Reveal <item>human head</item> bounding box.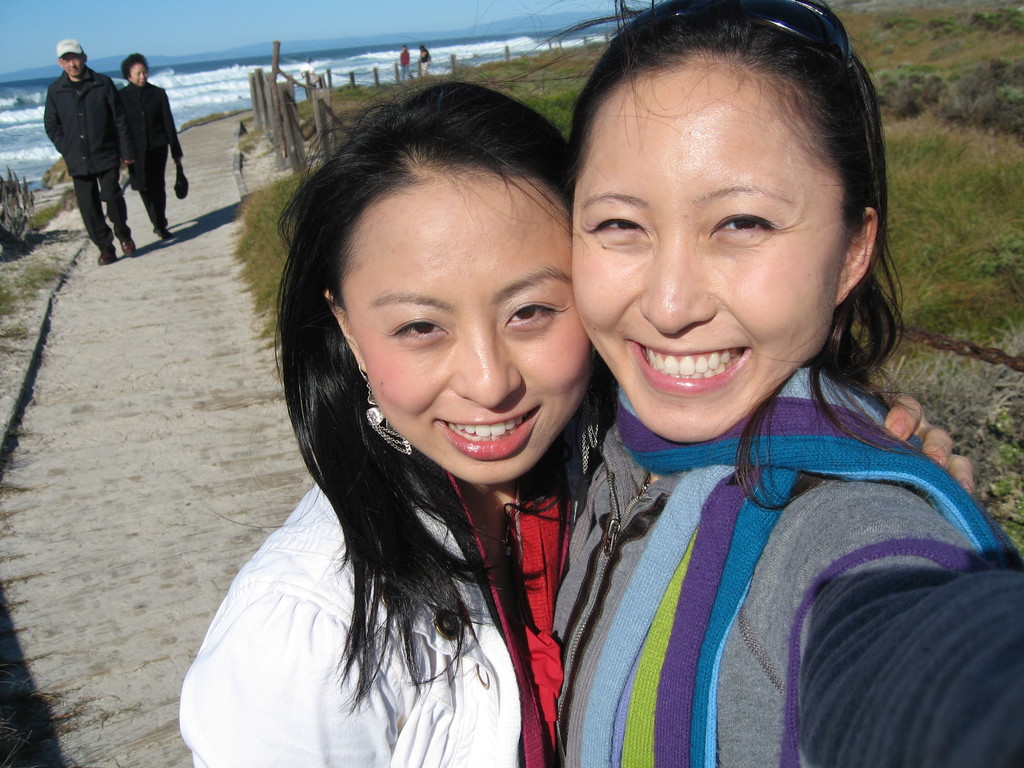
Revealed: bbox=(121, 56, 150, 88).
